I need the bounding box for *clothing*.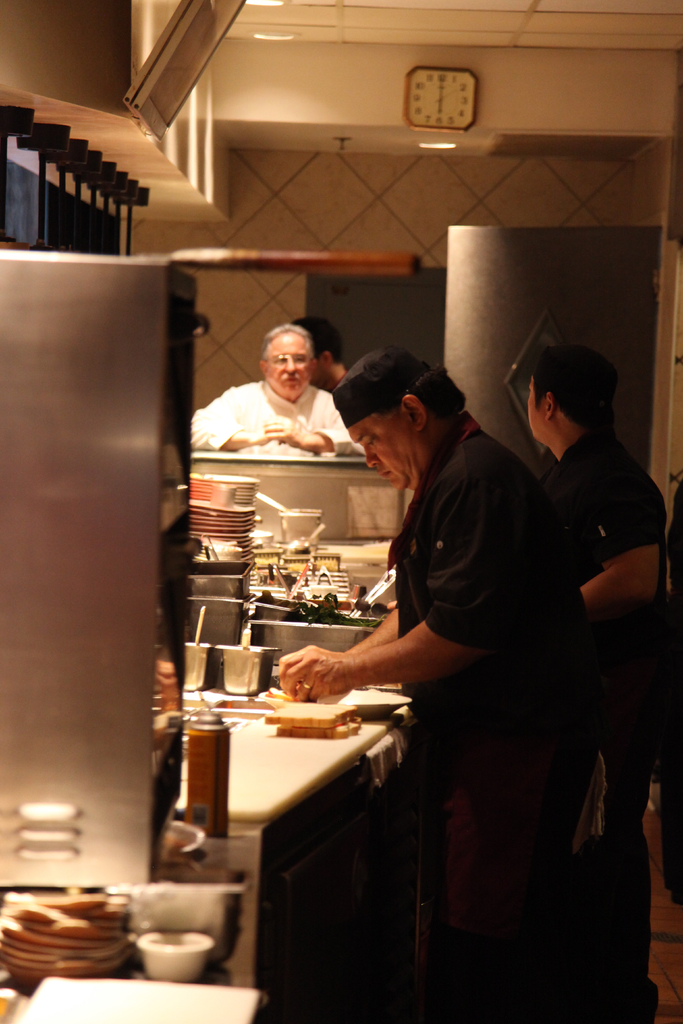
Here it is: bbox=(333, 380, 351, 428).
